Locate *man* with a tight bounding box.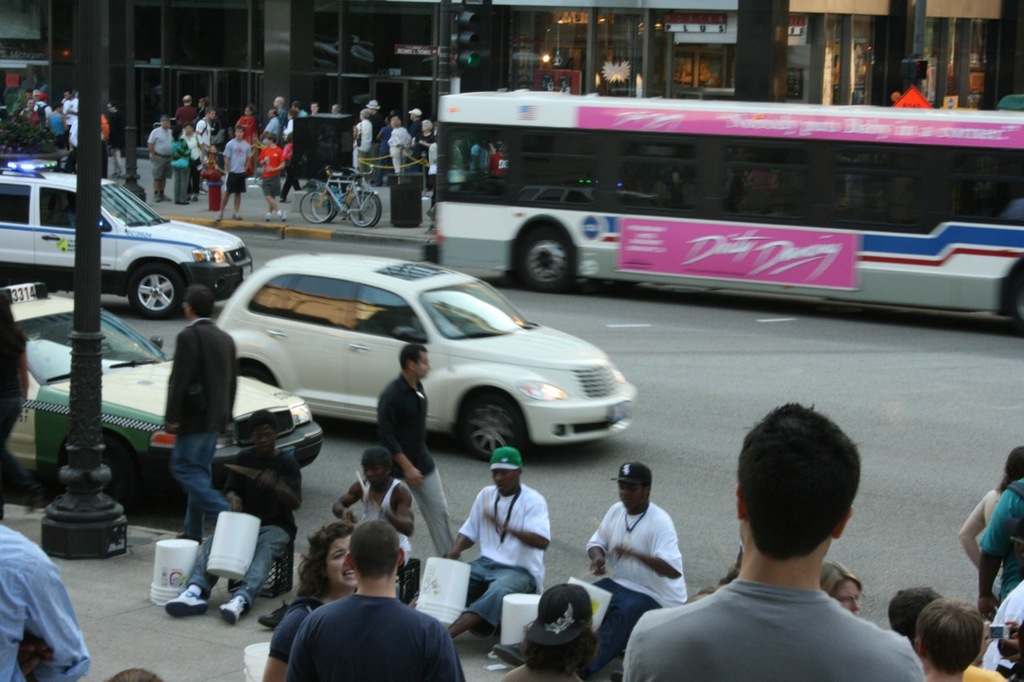
(256, 136, 286, 218).
